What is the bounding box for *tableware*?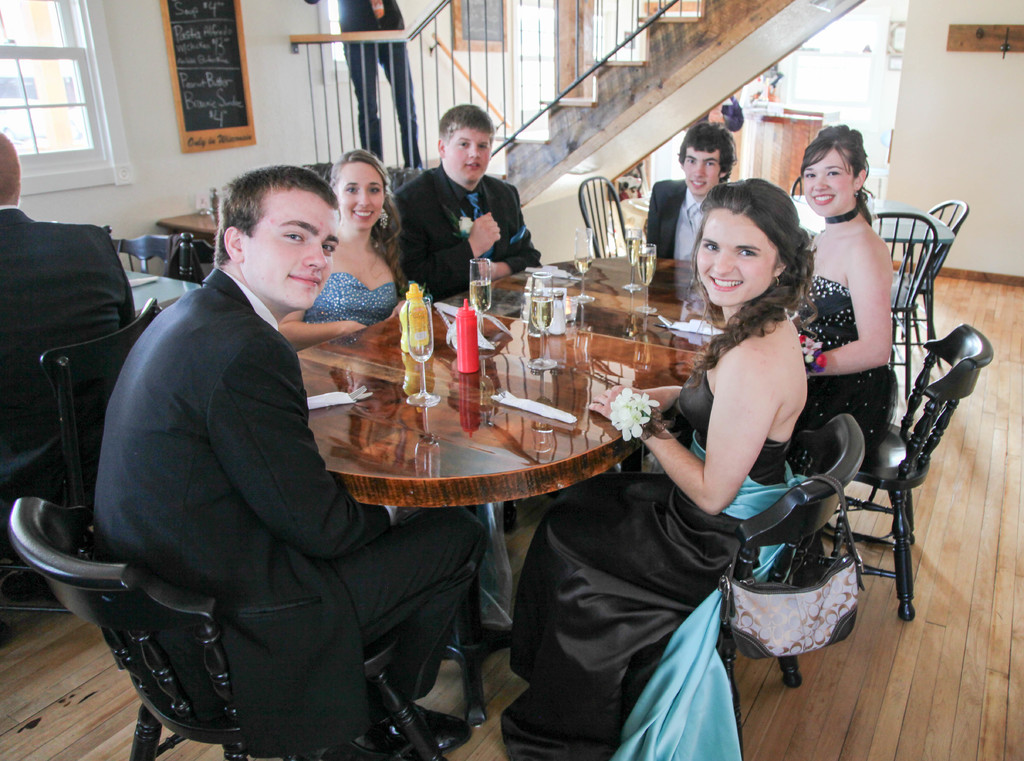
[x1=571, y1=222, x2=597, y2=301].
